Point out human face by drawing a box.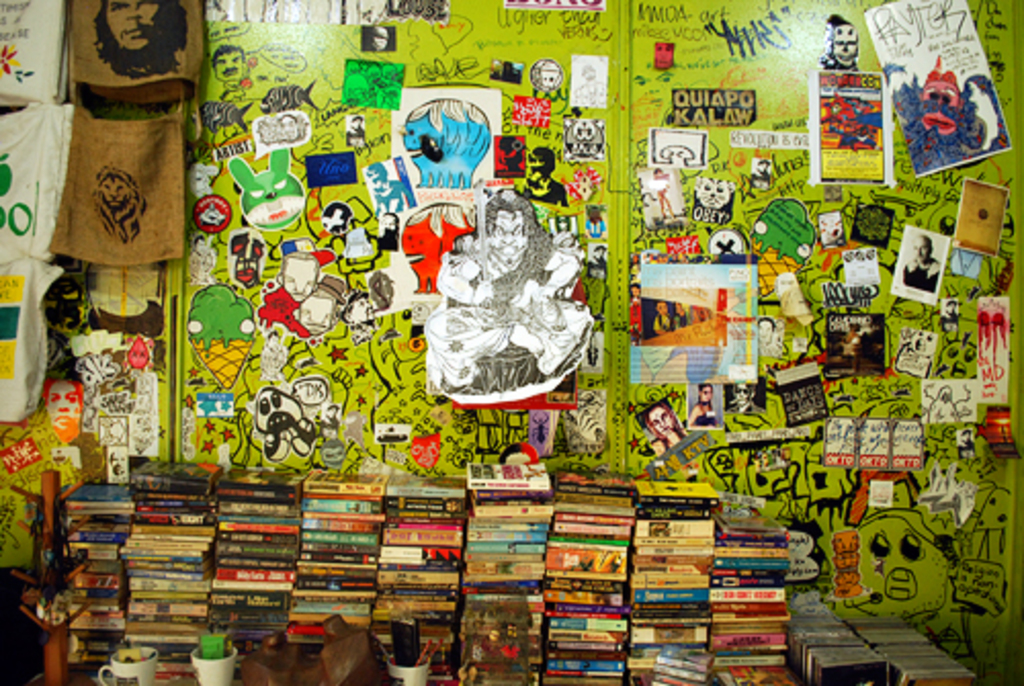
bbox=(47, 373, 82, 430).
